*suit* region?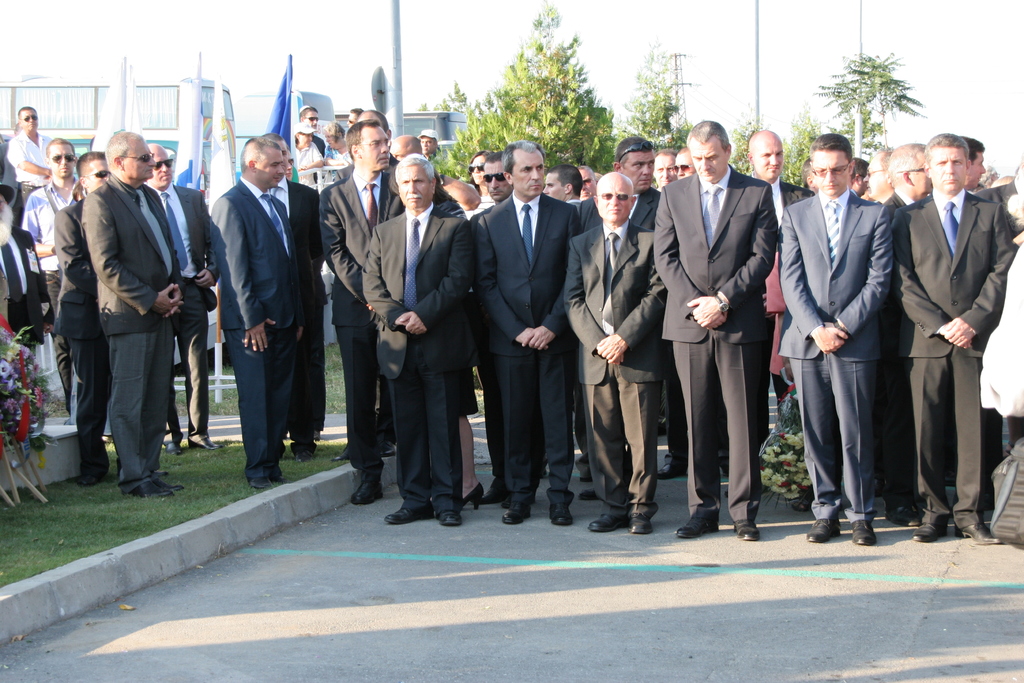
x1=763, y1=183, x2=806, y2=434
